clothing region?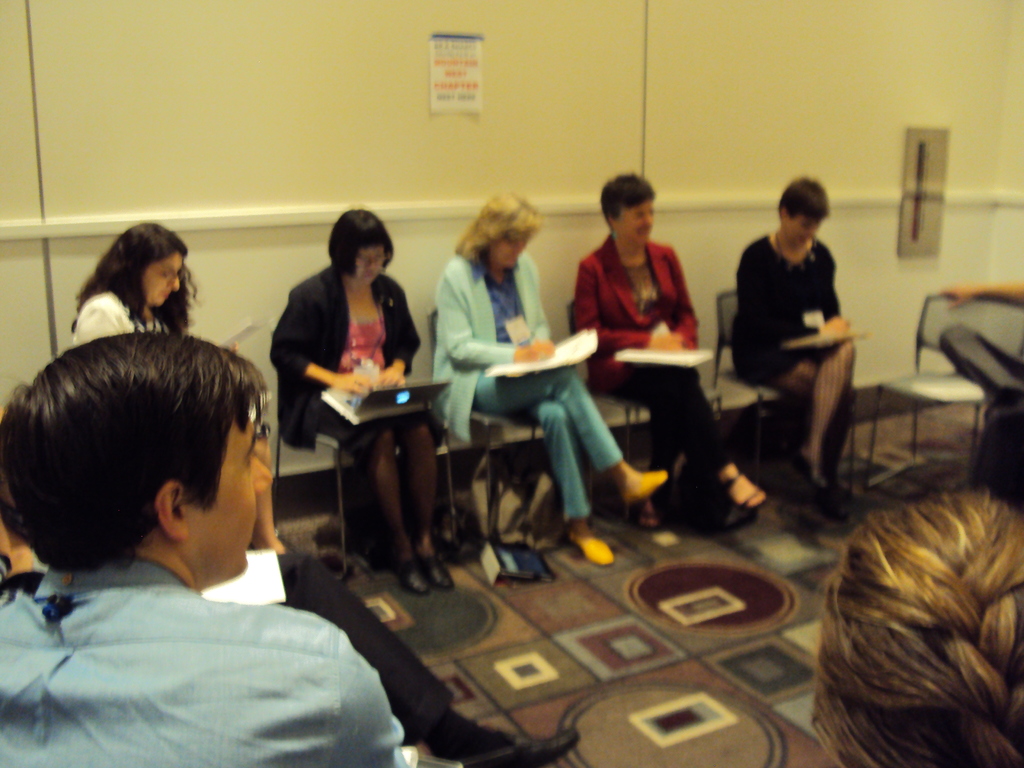
bbox=[0, 548, 455, 749]
